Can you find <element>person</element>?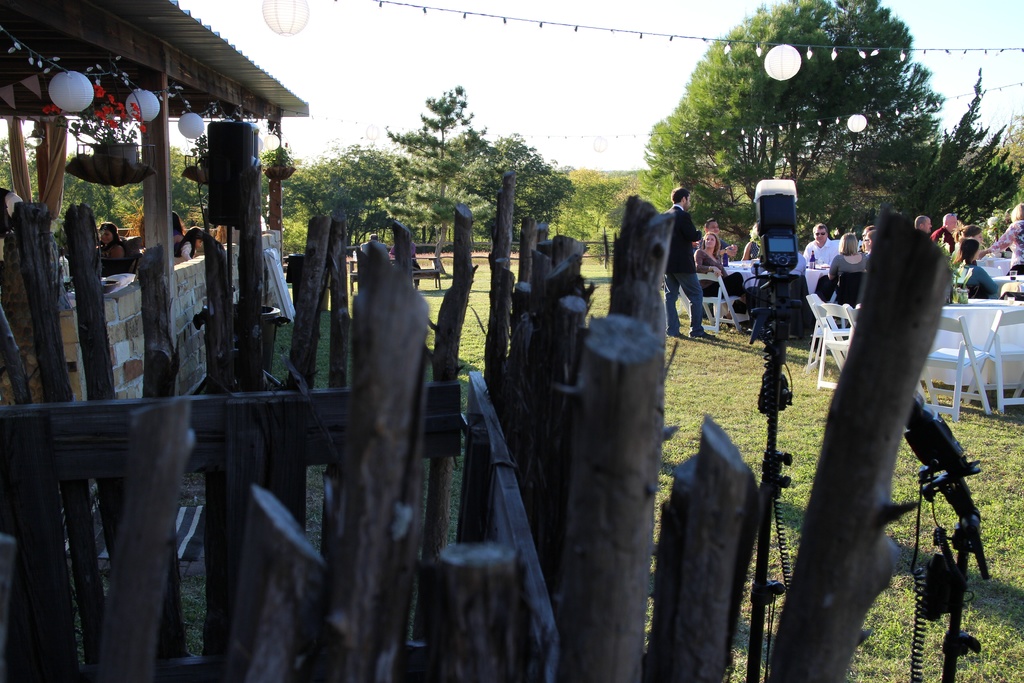
Yes, bounding box: locate(801, 217, 845, 296).
